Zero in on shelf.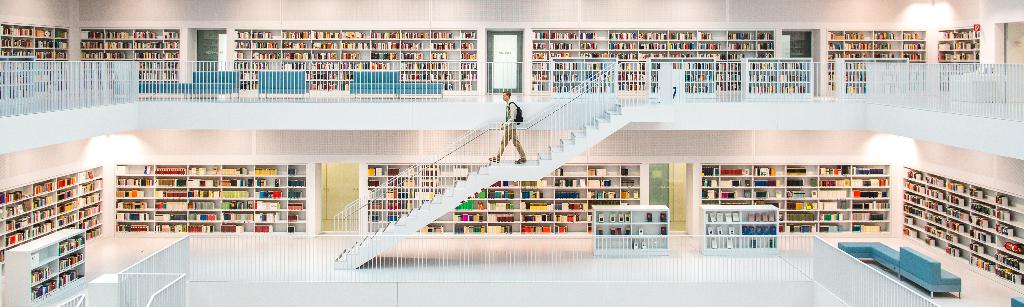
Zeroed in: <box>640,29,670,44</box>.
